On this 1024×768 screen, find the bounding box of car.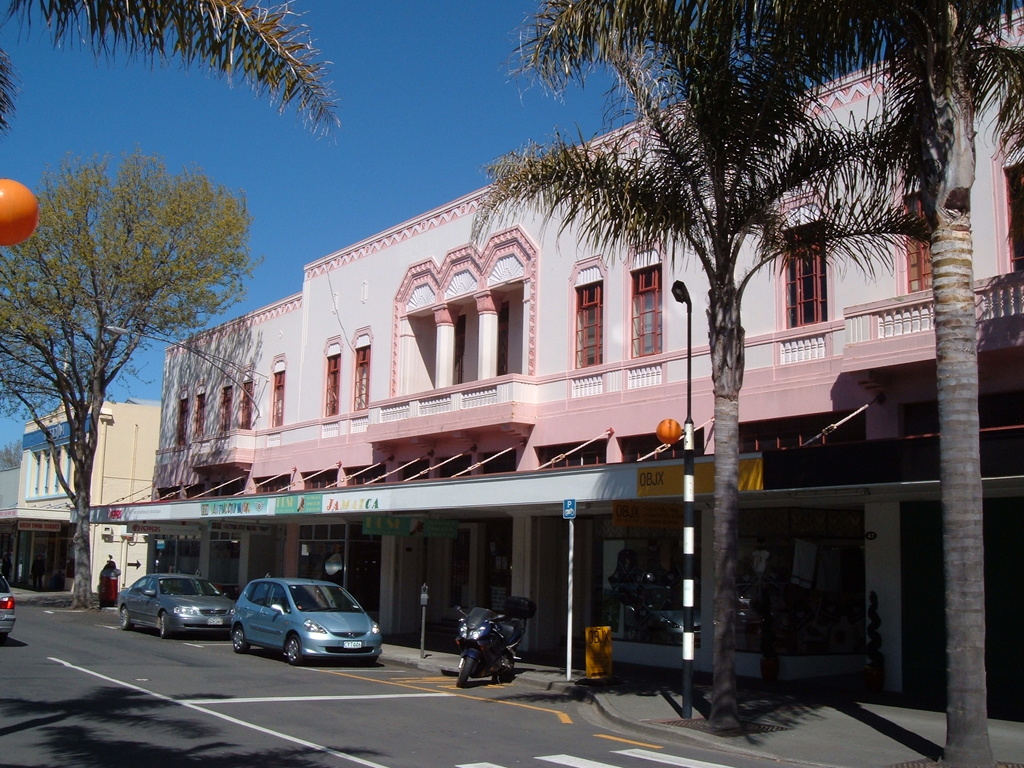
Bounding box: left=226, top=577, right=385, bottom=668.
